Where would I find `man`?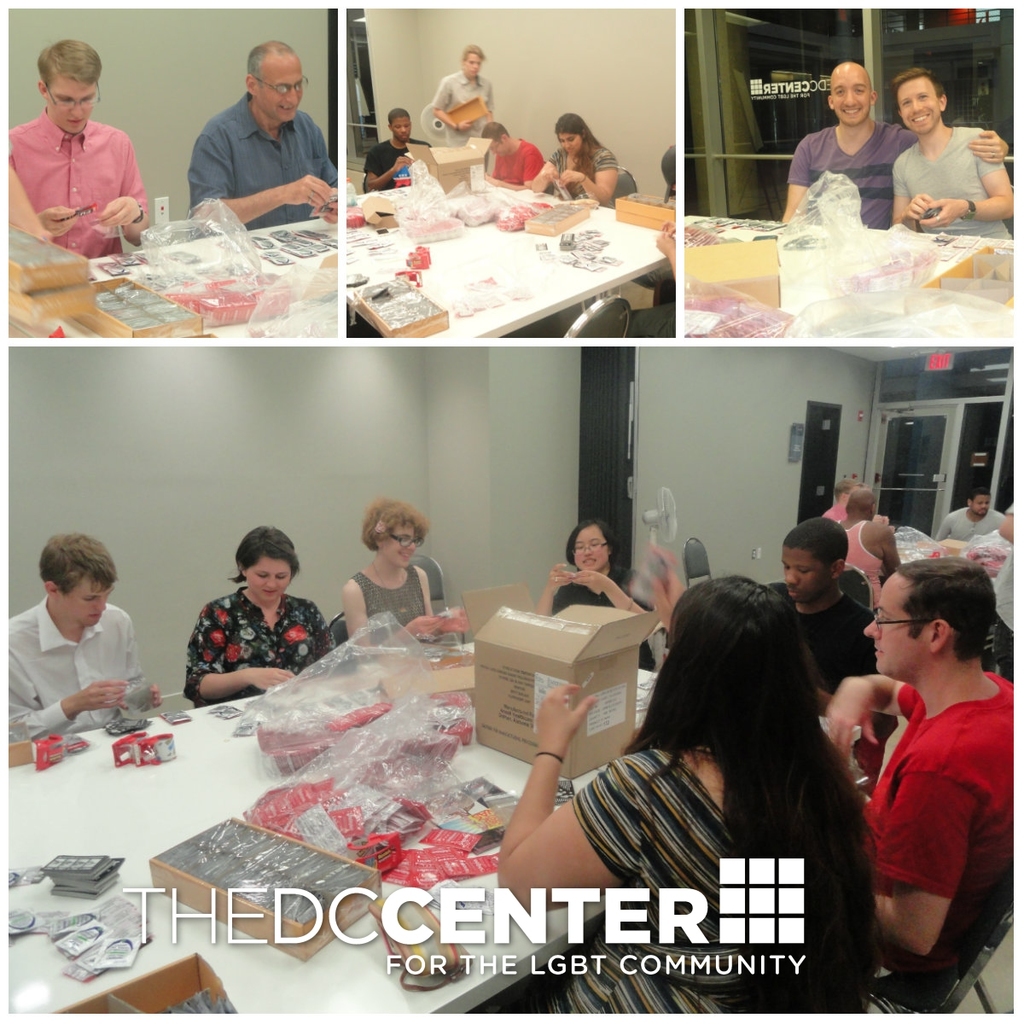
At x1=479, y1=122, x2=549, y2=189.
